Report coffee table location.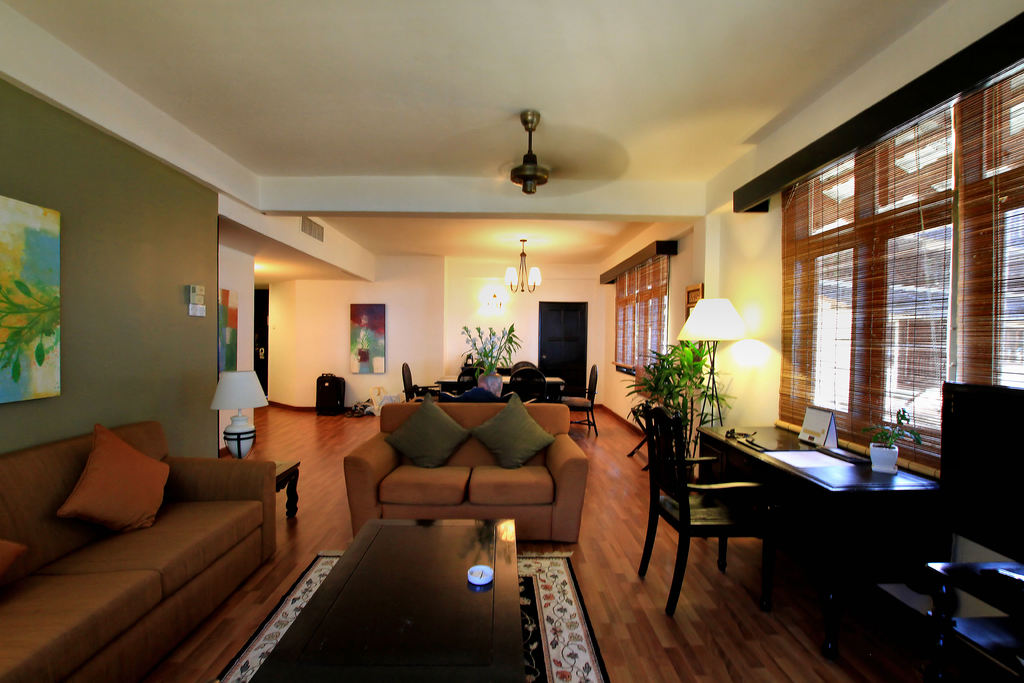
Report: 429,369,565,400.
